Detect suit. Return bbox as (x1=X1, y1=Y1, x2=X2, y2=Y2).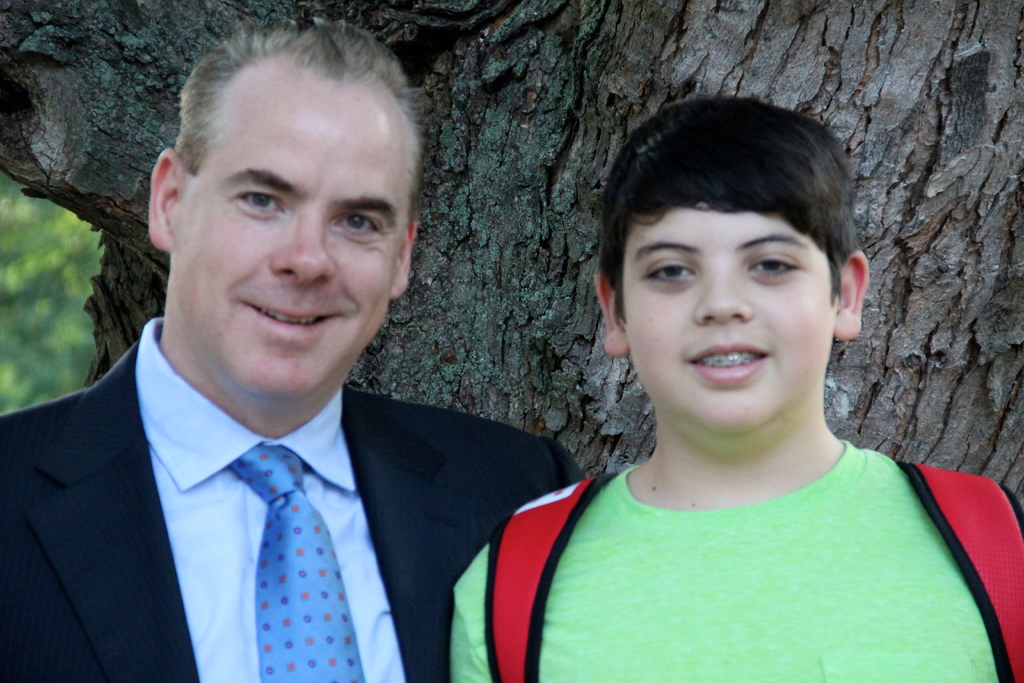
(x1=0, y1=297, x2=602, y2=667).
